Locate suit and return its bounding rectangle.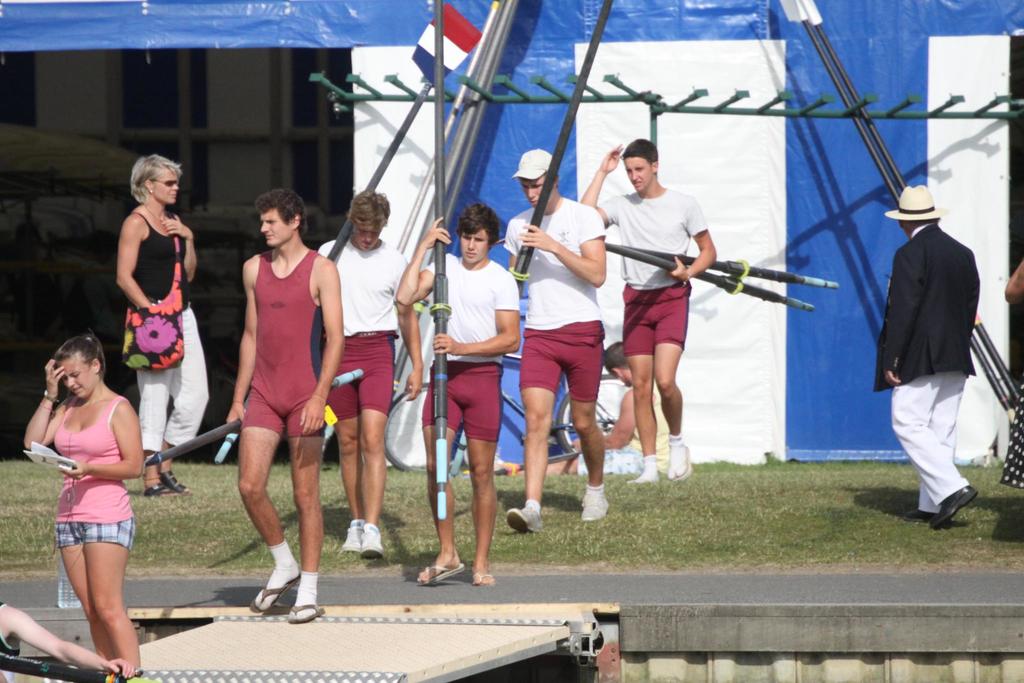
box=[875, 182, 1003, 508].
